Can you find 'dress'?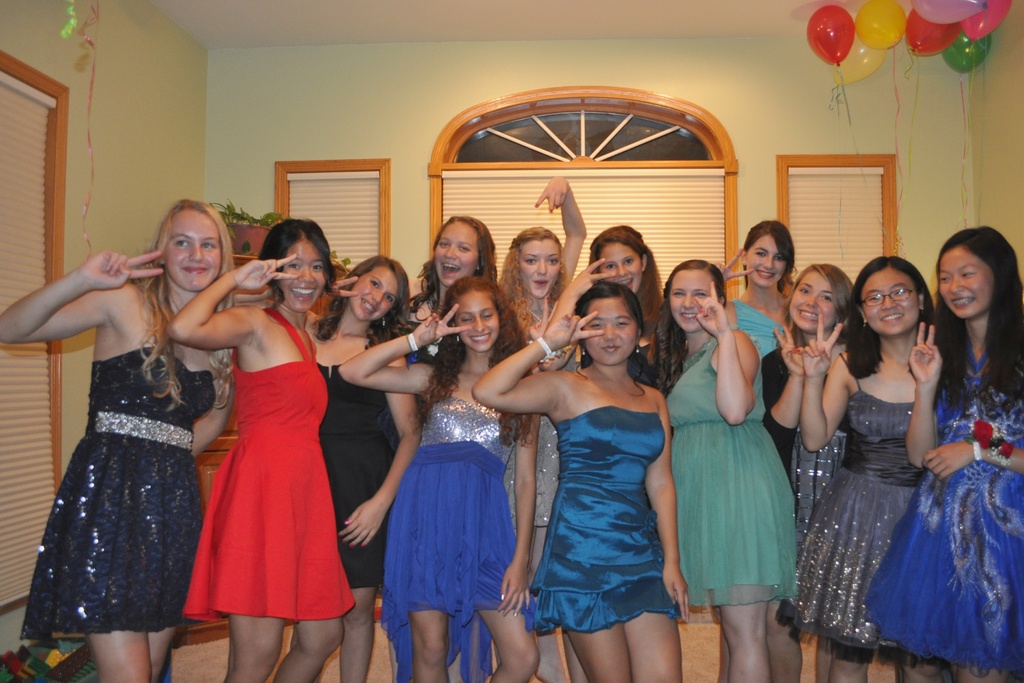
Yes, bounding box: (x1=184, y1=287, x2=333, y2=618).
